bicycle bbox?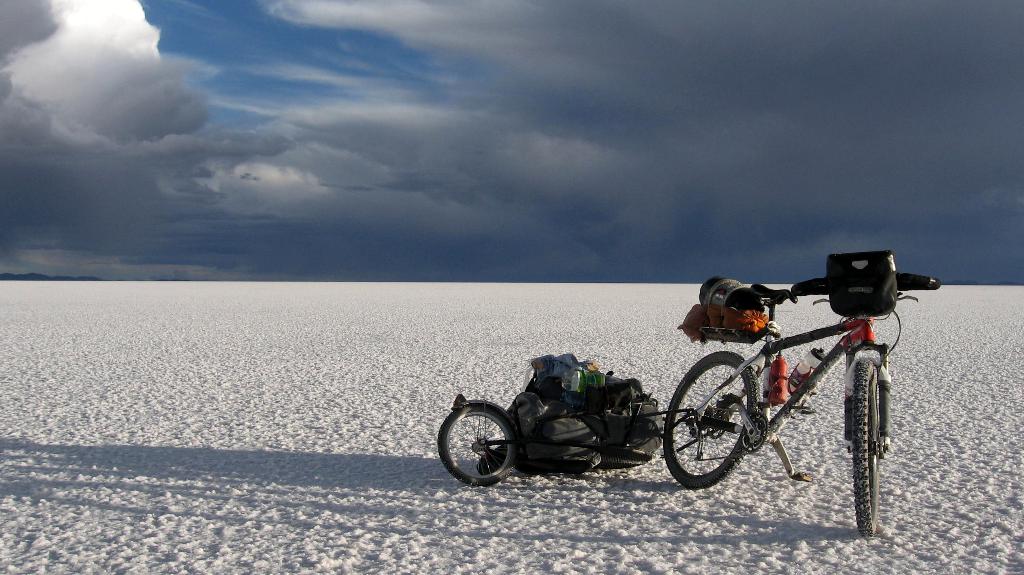
<box>668,251,940,536</box>
